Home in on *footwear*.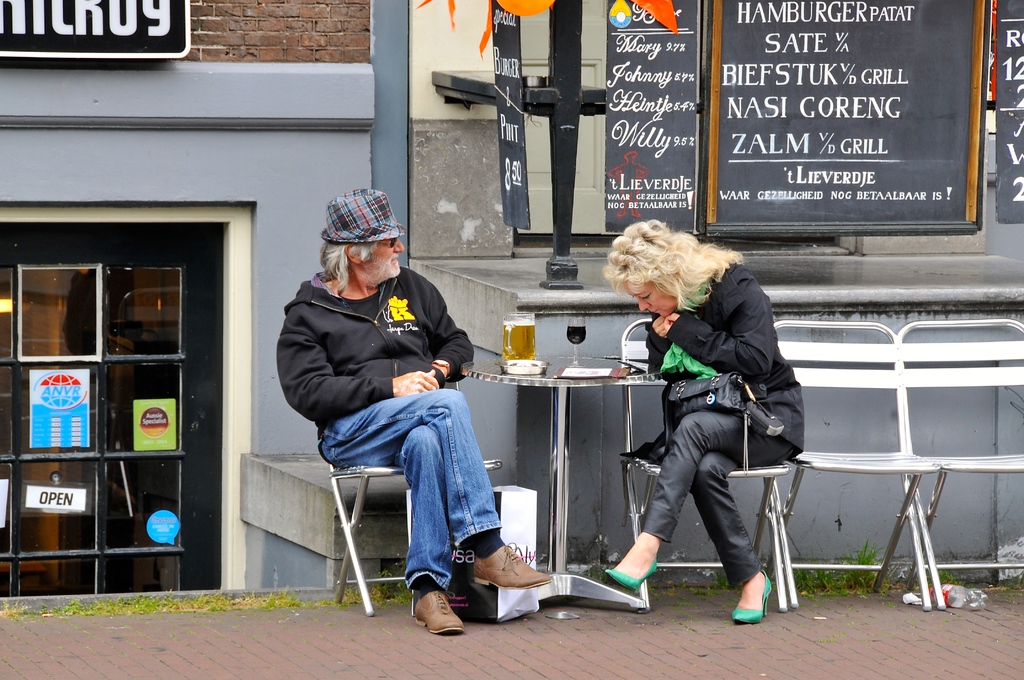
Homed in at (474,537,550,591).
